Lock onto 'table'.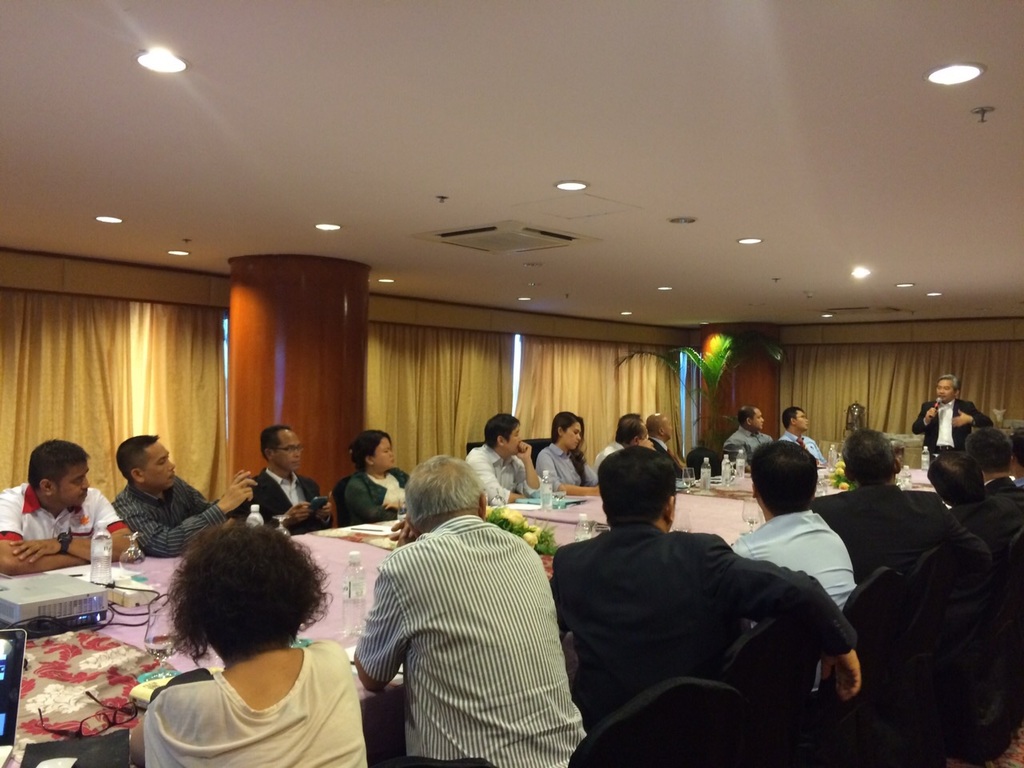
Locked: x1=0, y1=462, x2=946, y2=767.
